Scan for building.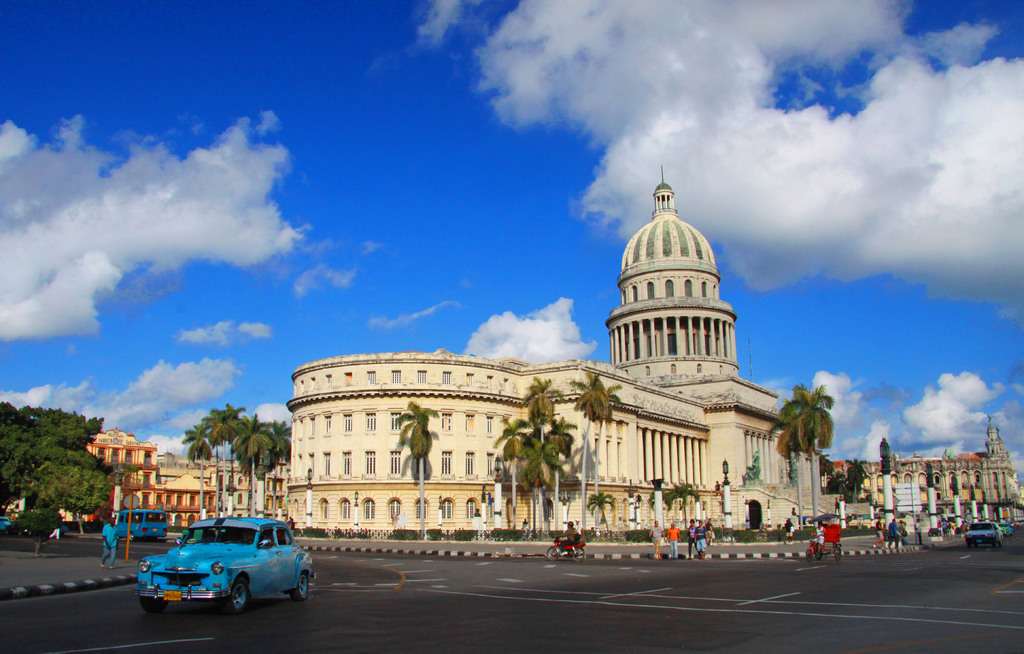
Scan result: 0,425,219,530.
